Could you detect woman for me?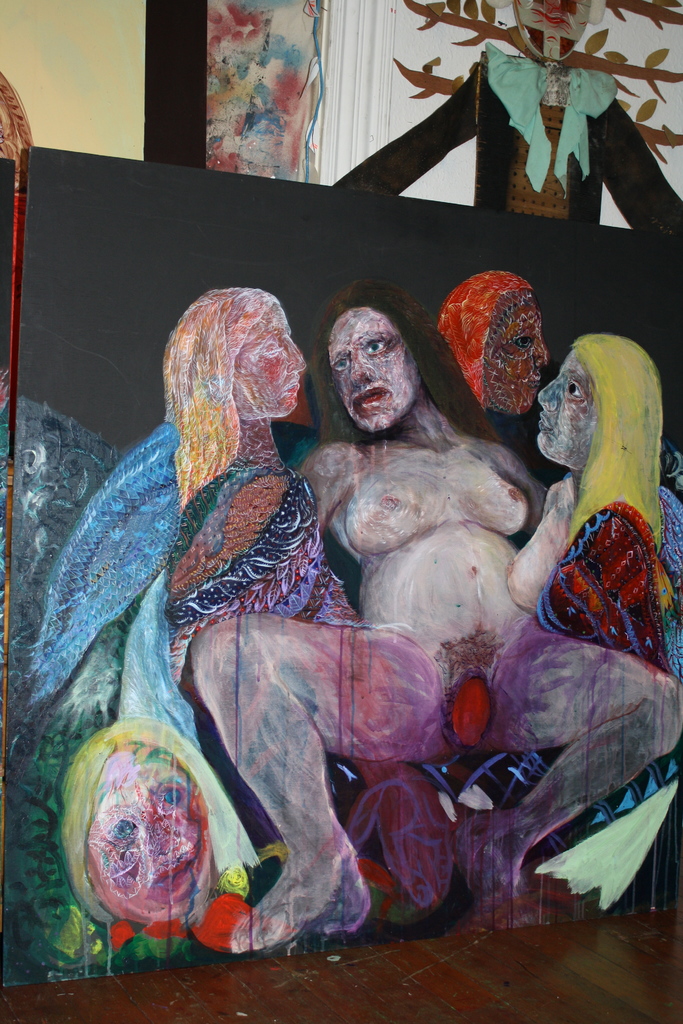
Detection result: left=65, top=719, right=258, bottom=929.
